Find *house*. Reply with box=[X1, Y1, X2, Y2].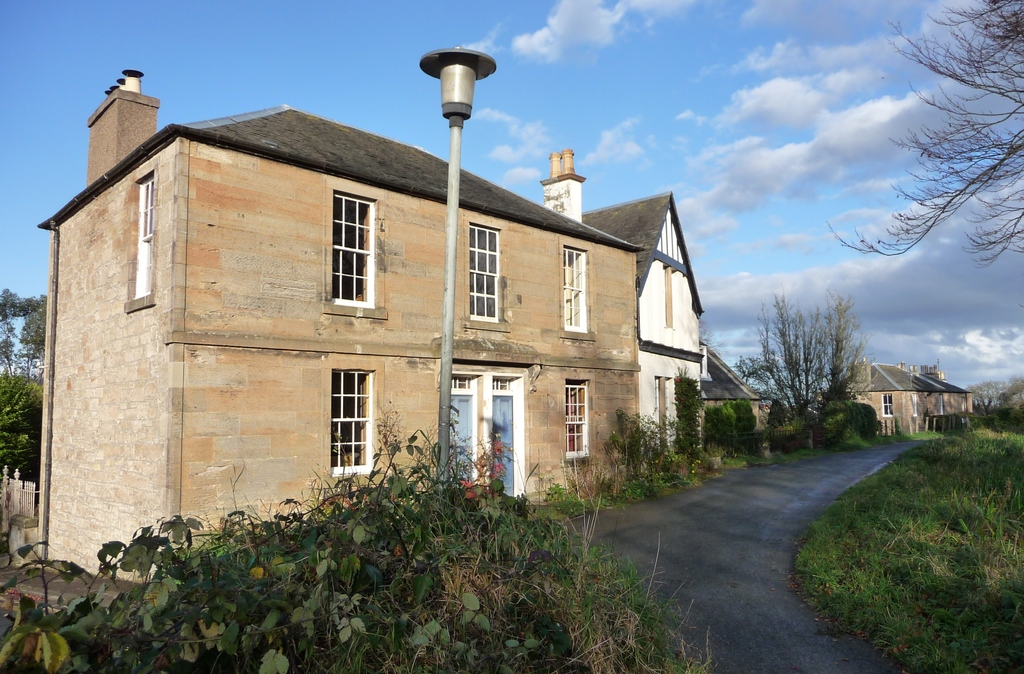
box=[29, 67, 706, 591].
